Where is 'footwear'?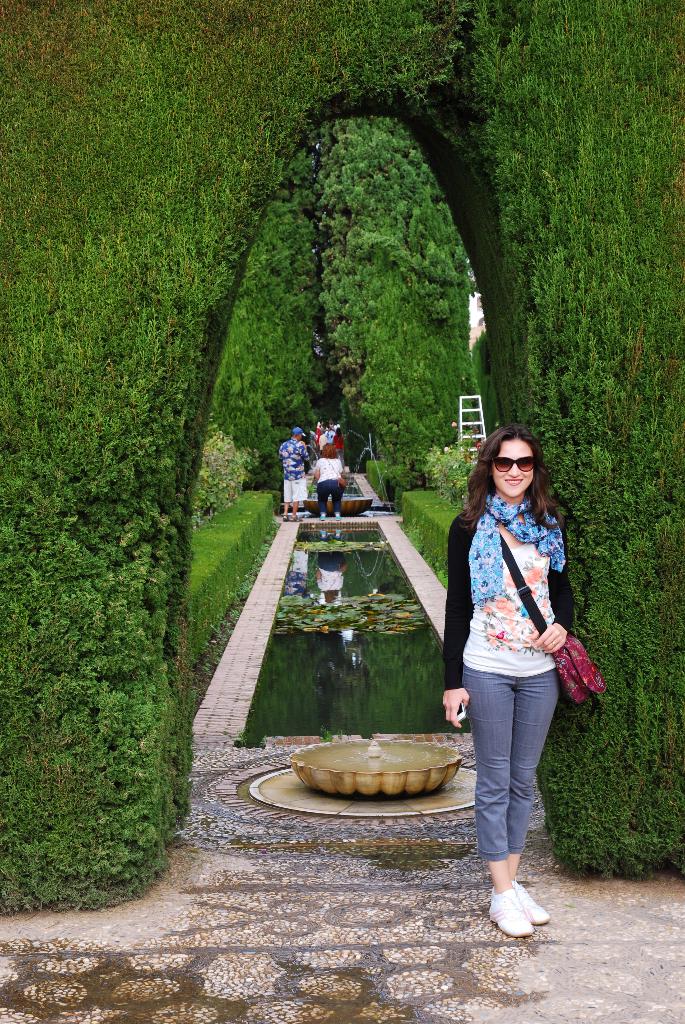
bbox=[318, 512, 330, 522].
